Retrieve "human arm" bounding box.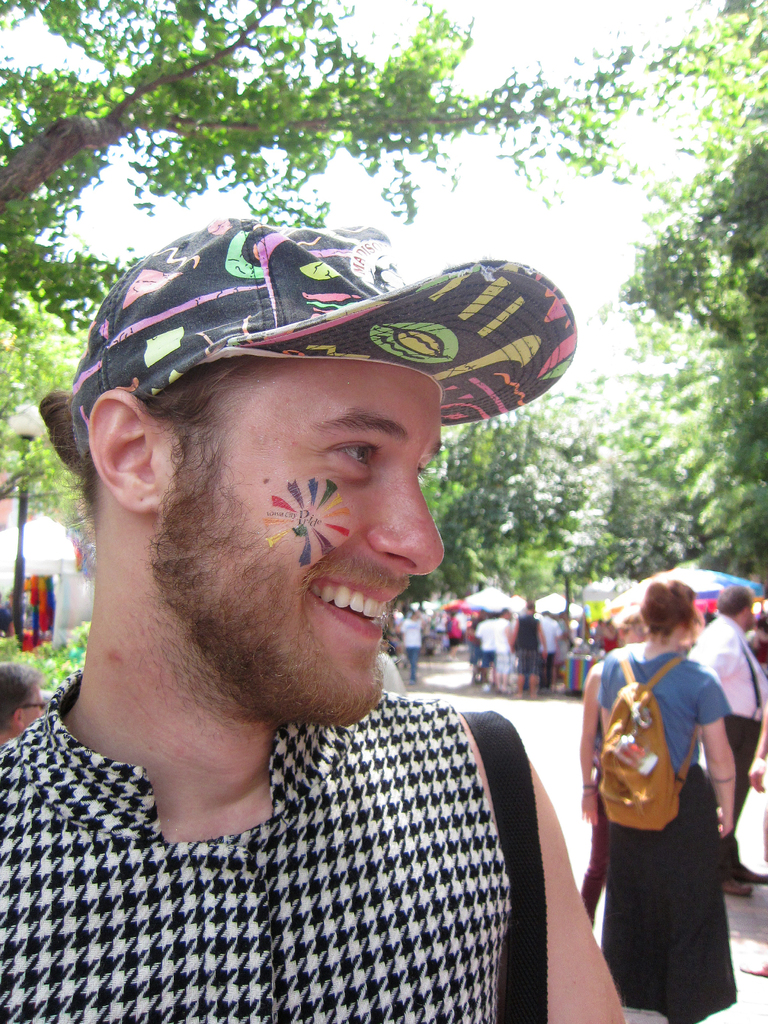
Bounding box: region(571, 652, 606, 827).
